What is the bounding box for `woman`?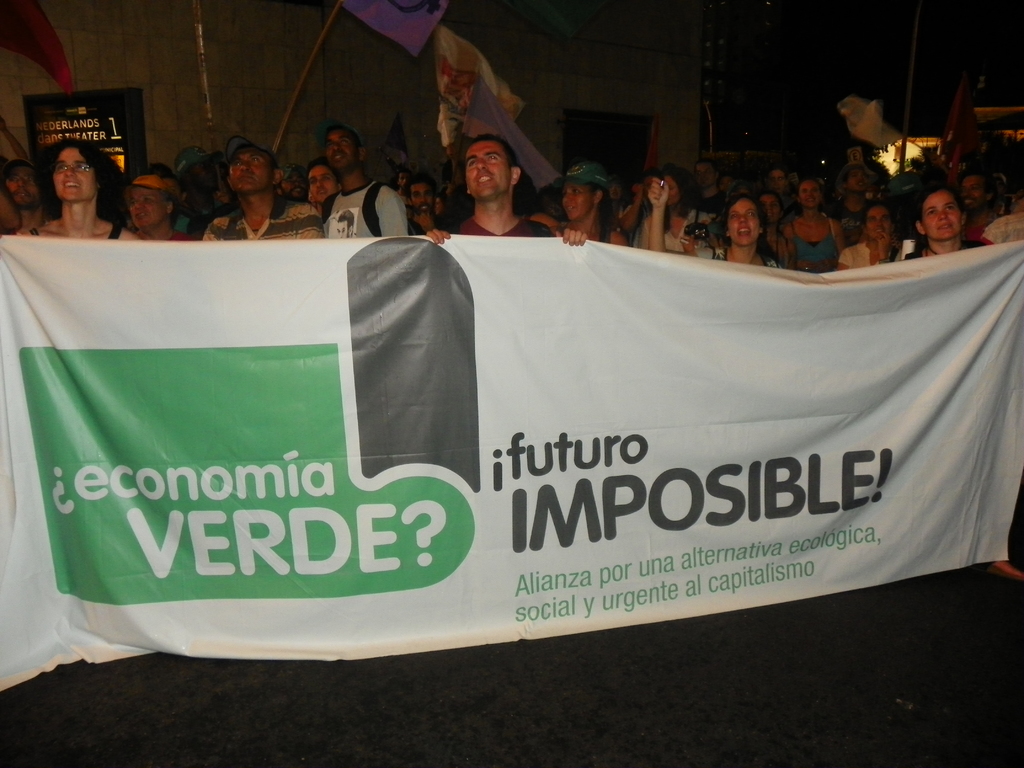
bbox(639, 163, 794, 285).
